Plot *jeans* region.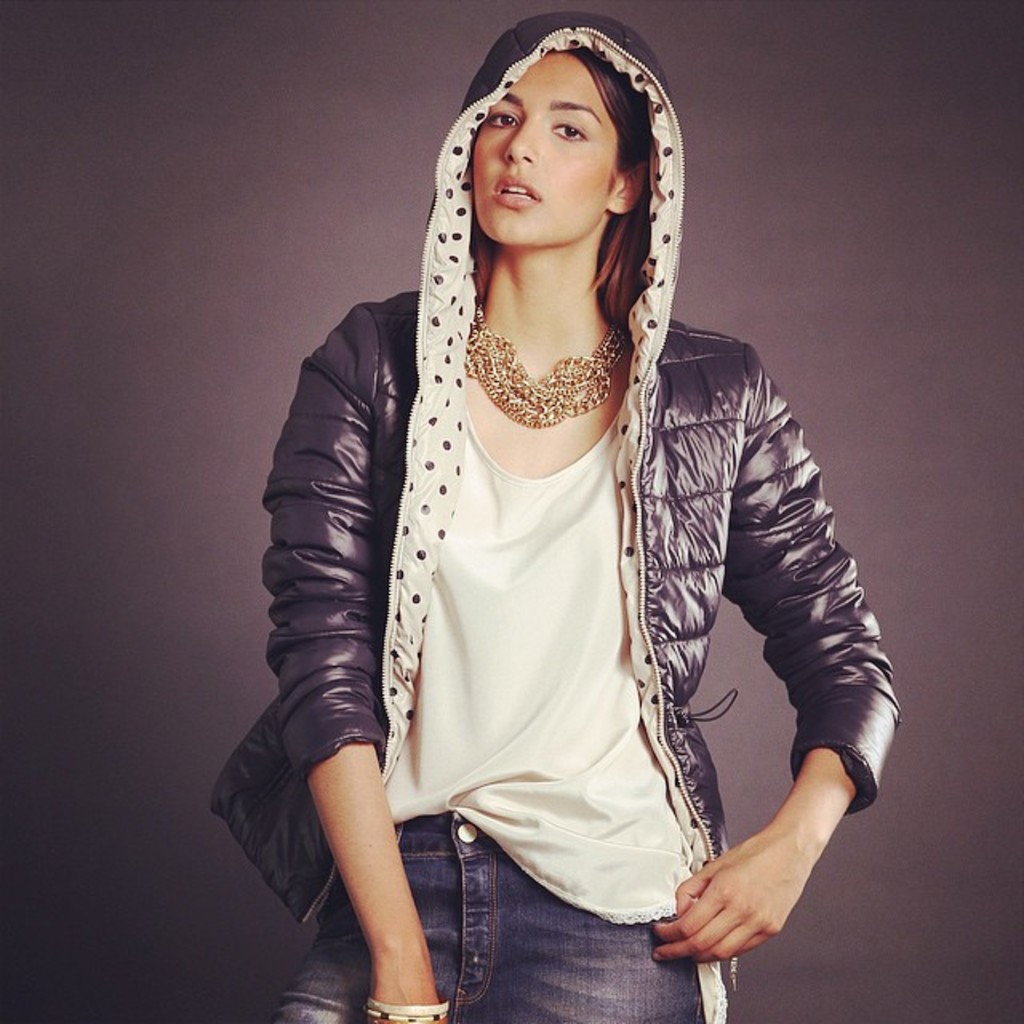
Plotted at select_region(274, 813, 704, 1022).
